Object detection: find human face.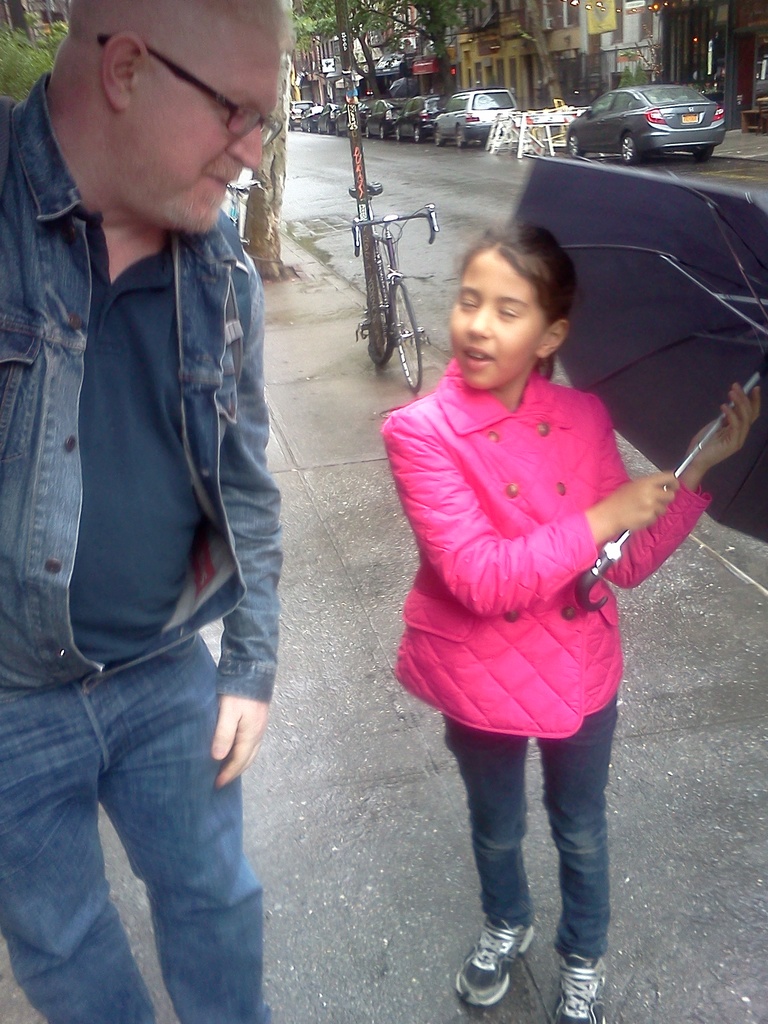
left=107, top=25, right=278, bottom=233.
